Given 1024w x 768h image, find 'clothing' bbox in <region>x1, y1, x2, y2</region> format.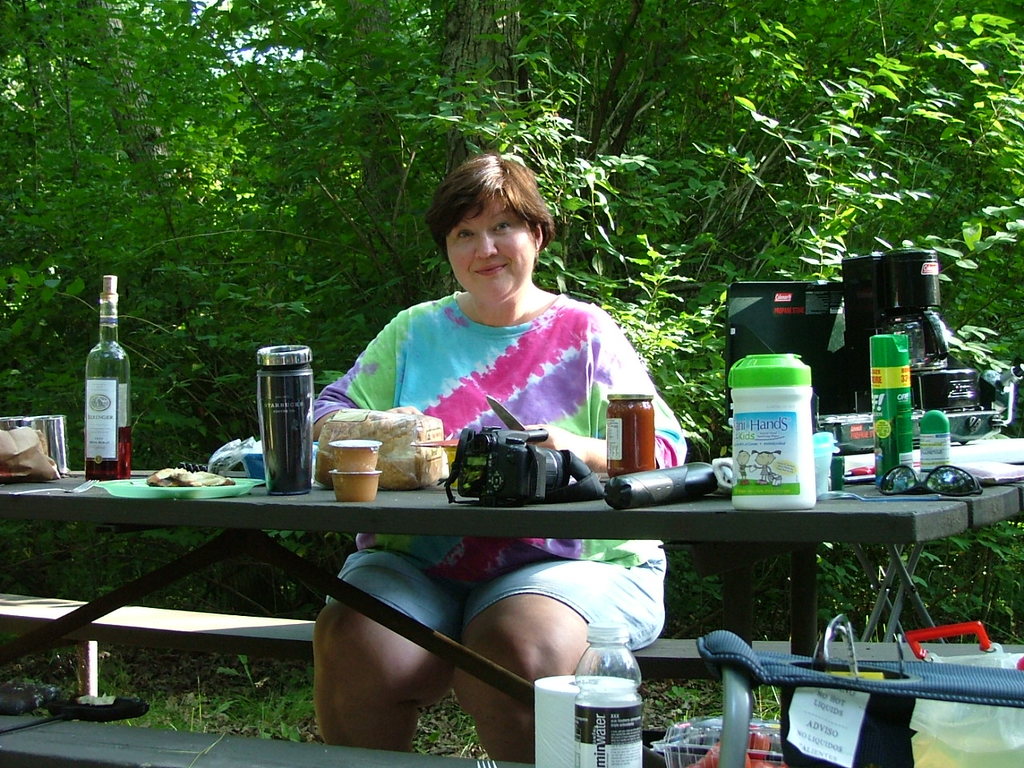
<region>327, 278, 658, 603</region>.
